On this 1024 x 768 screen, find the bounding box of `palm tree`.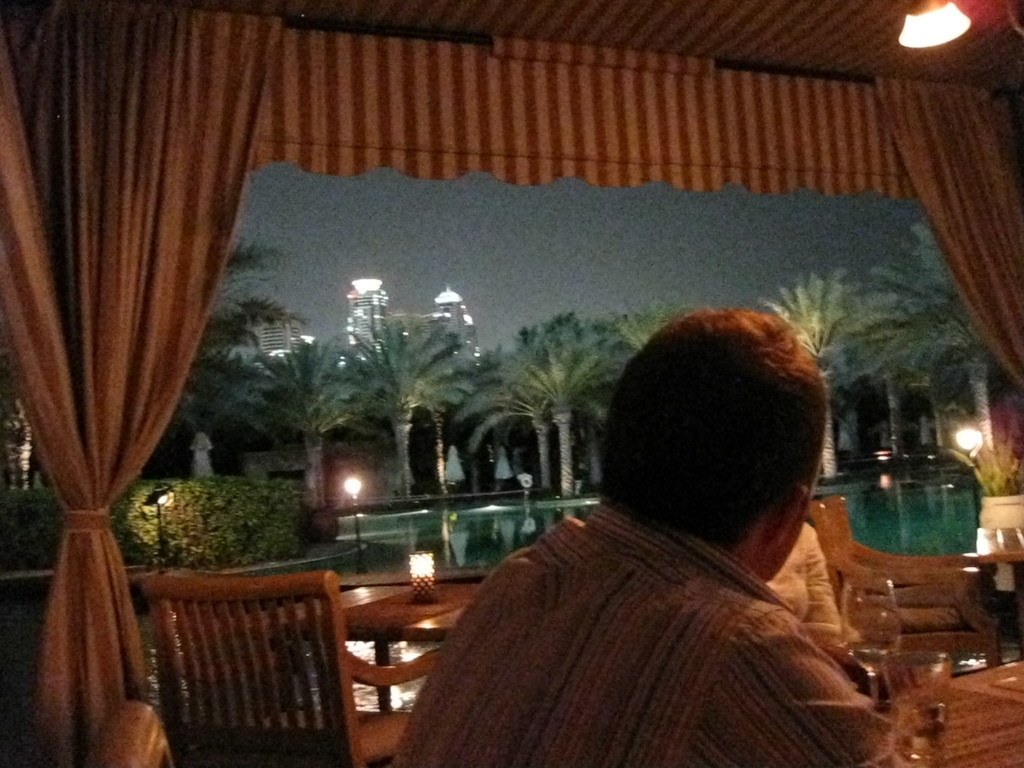
Bounding box: 334 299 484 495.
